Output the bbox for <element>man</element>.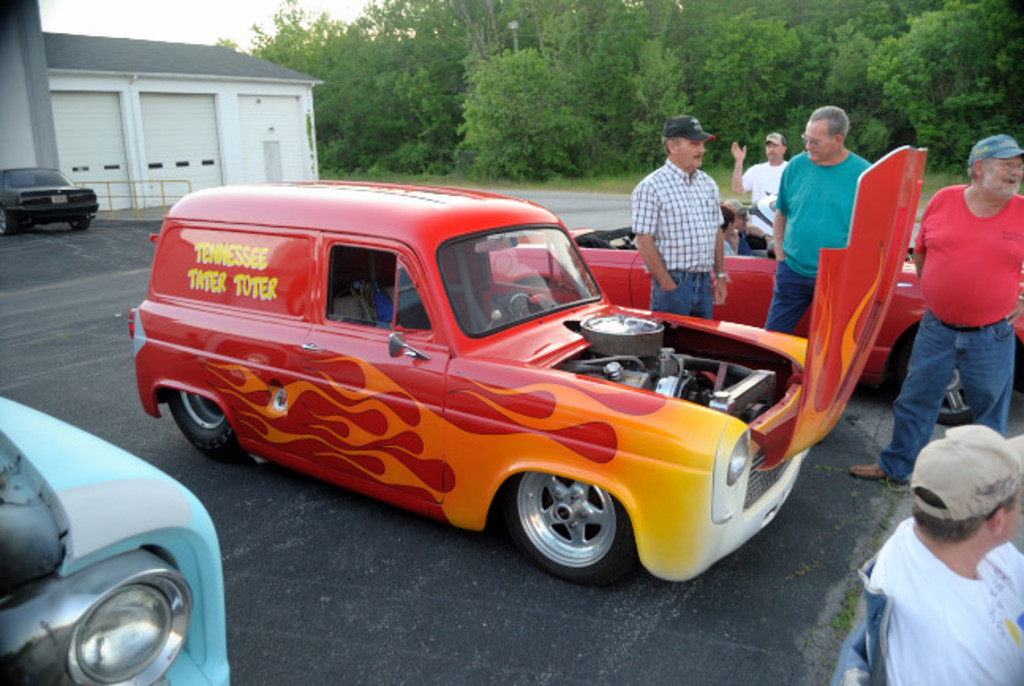
crop(716, 191, 776, 254).
